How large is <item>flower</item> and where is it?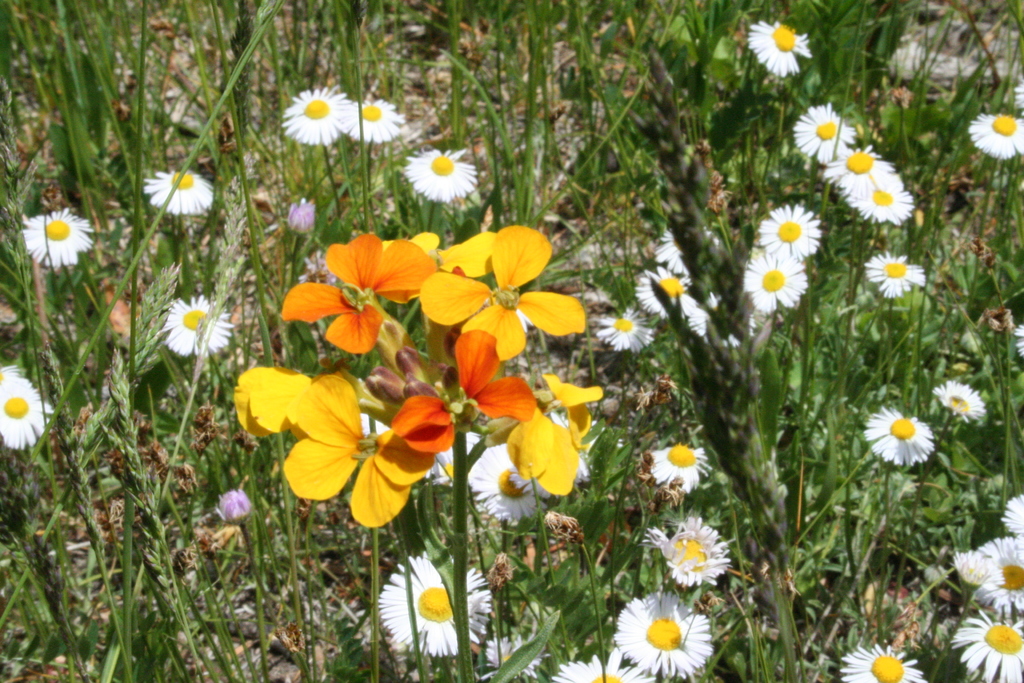
Bounding box: (x1=754, y1=21, x2=812, y2=76).
